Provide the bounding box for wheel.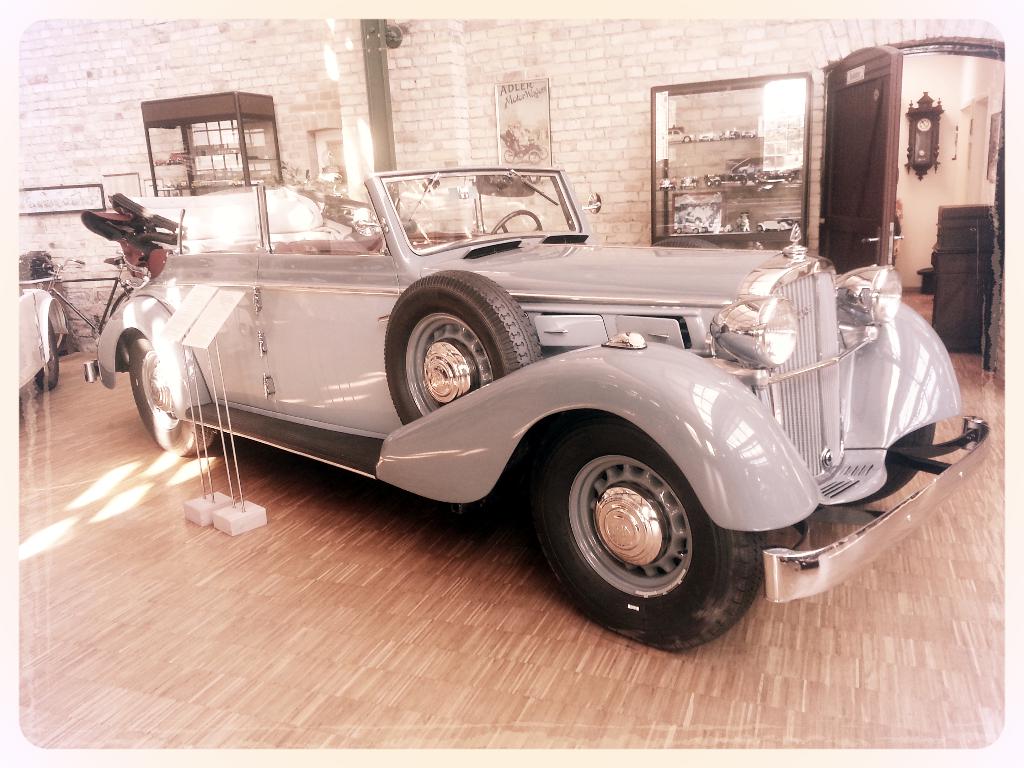
[x1=545, y1=436, x2=735, y2=636].
